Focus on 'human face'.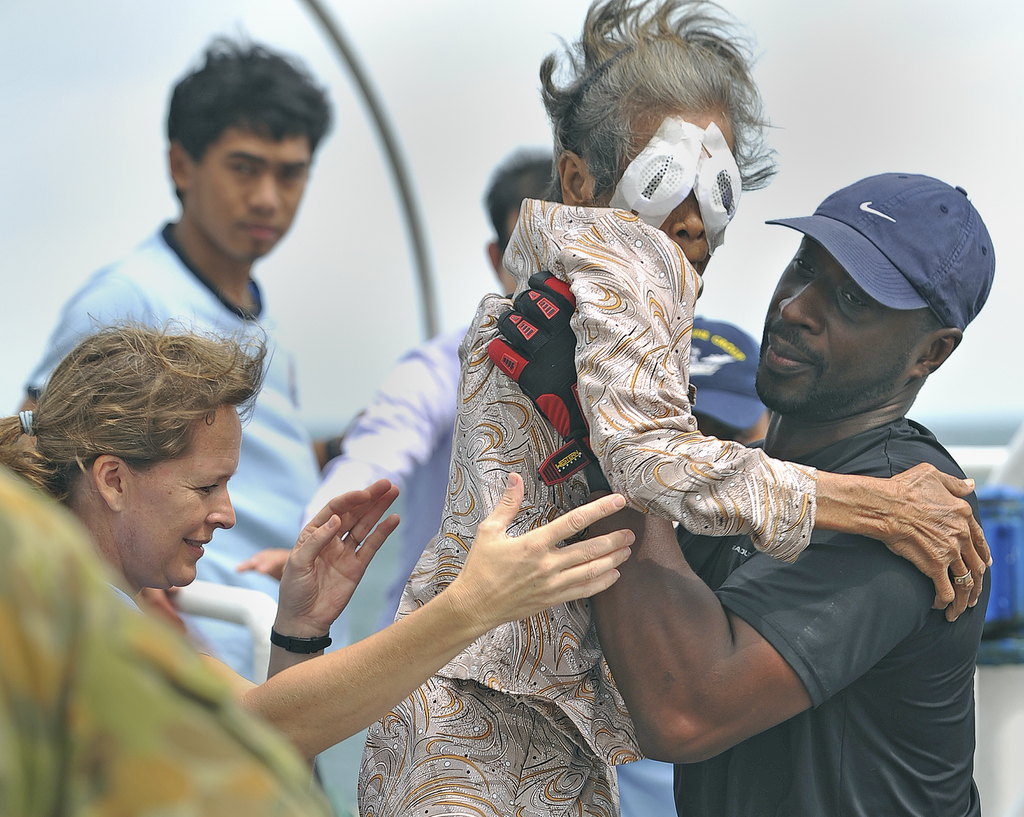
Focused at box=[196, 138, 309, 261].
